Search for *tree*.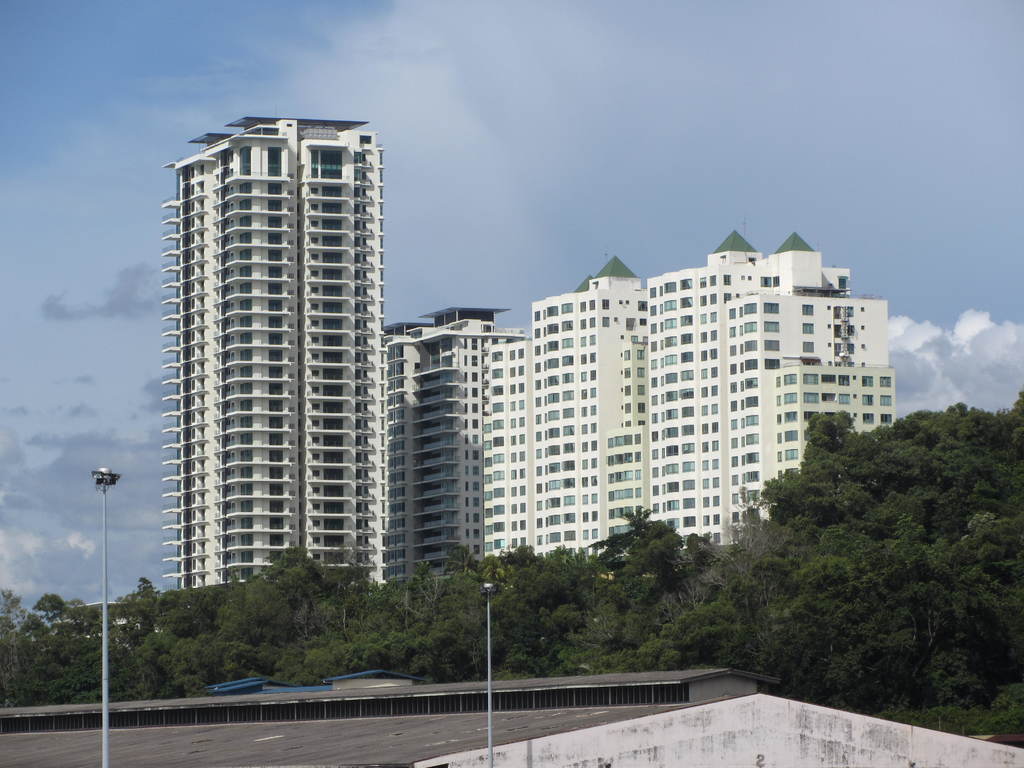
Found at [0,541,408,712].
